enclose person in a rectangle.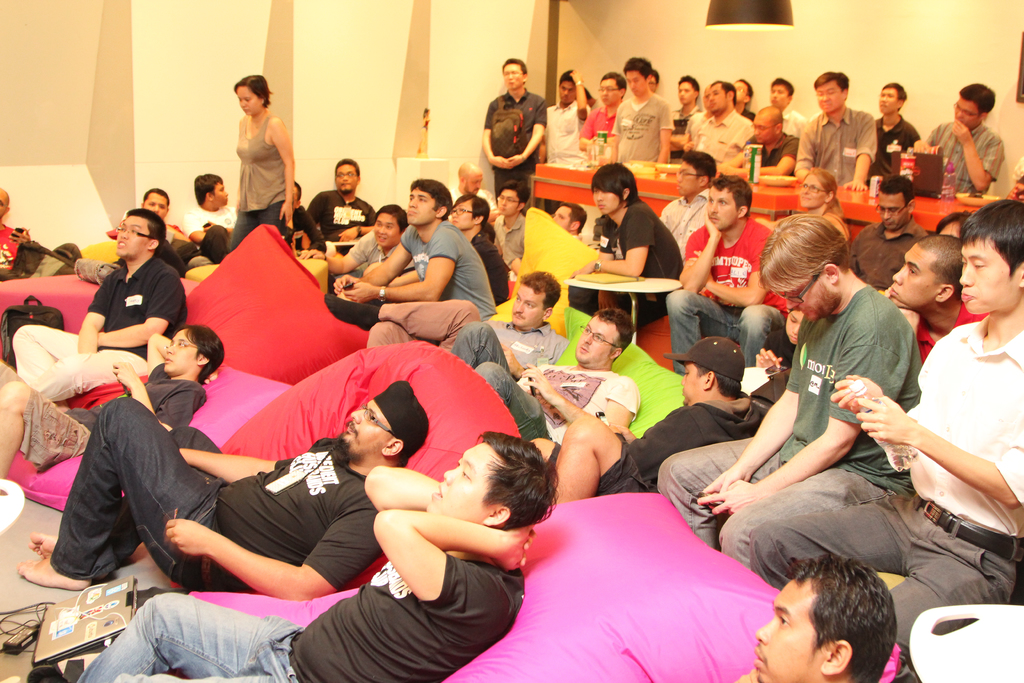
{"x1": 481, "y1": 57, "x2": 539, "y2": 185}.
